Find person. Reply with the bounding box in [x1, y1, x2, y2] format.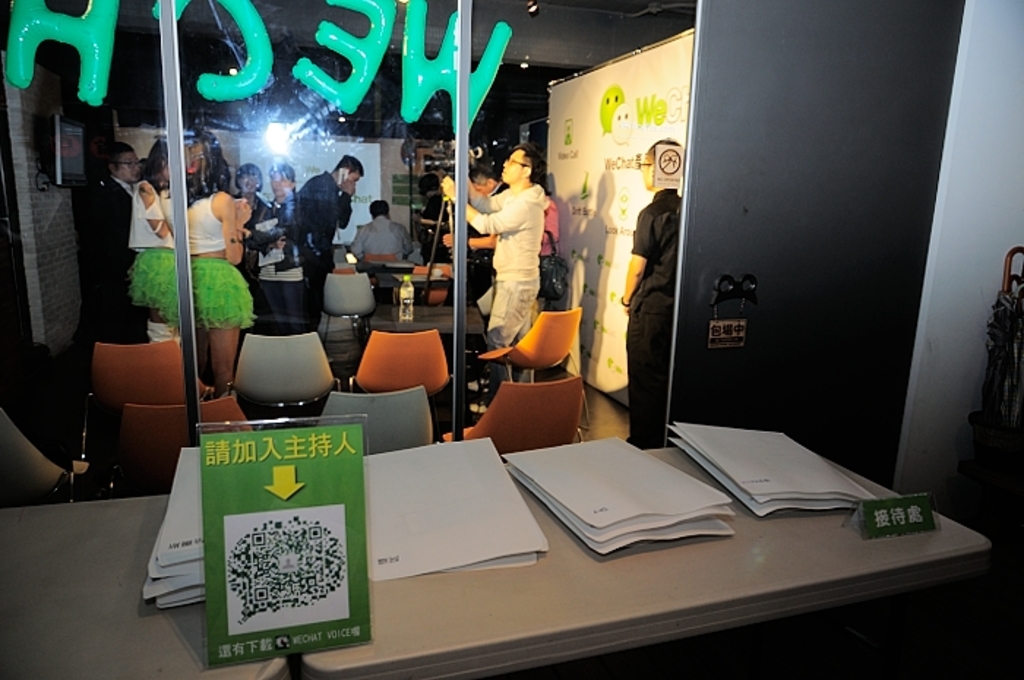
[471, 136, 557, 364].
